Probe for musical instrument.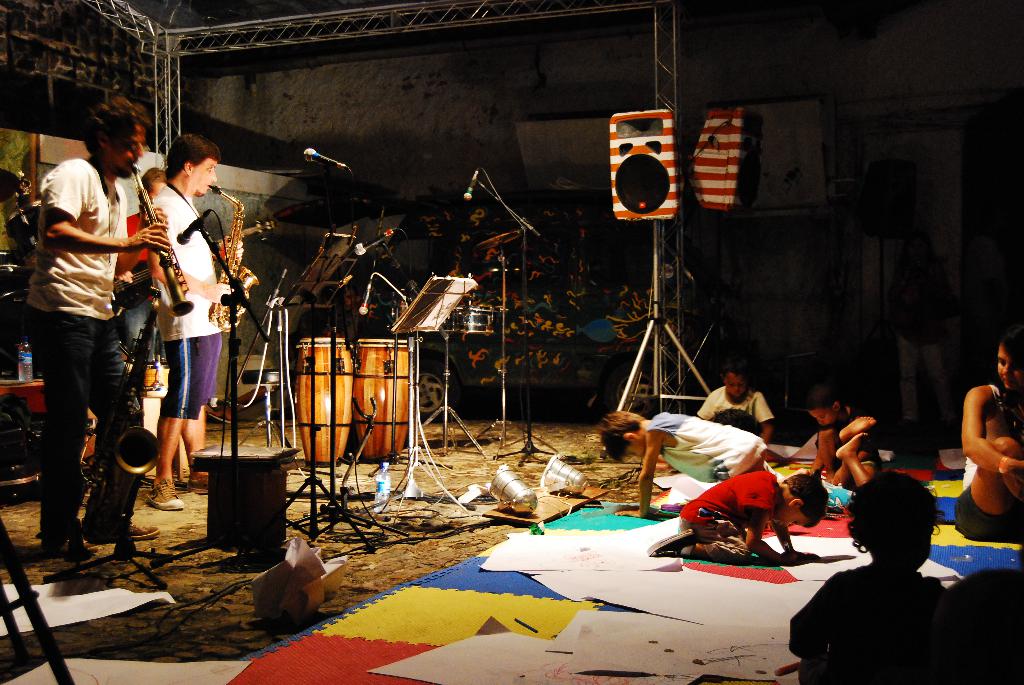
Probe result: detection(0, 261, 36, 311).
